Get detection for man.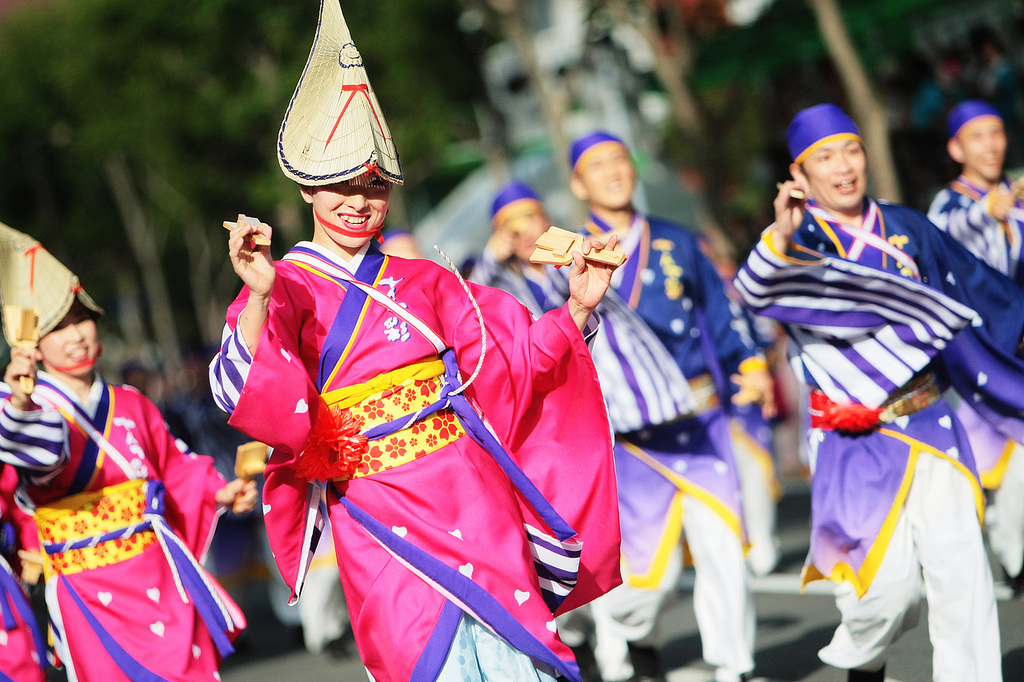
Detection: Rect(924, 99, 1023, 285).
